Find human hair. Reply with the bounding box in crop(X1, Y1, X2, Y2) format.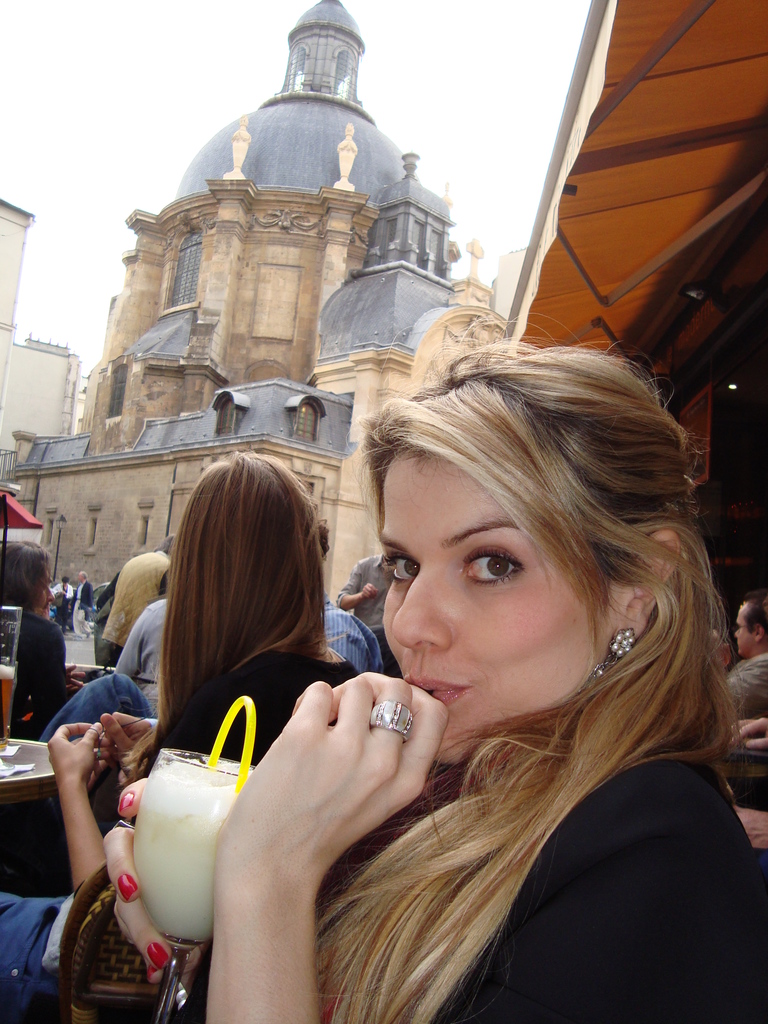
crop(140, 449, 353, 738).
